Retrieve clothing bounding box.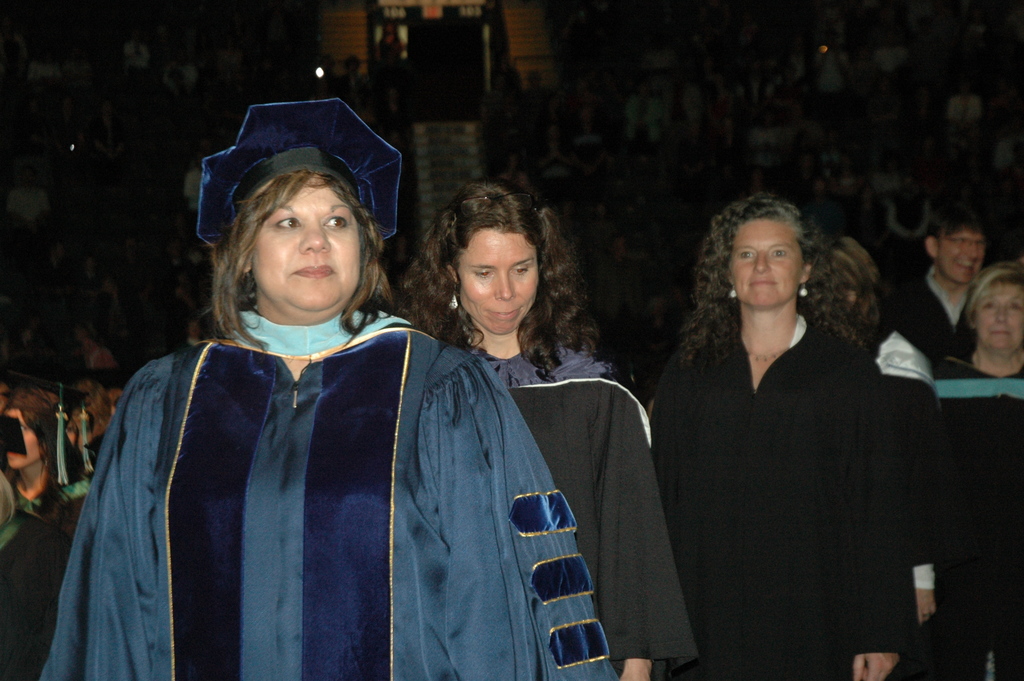
Bounding box: <region>923, 349, 1023, 680</region>.
